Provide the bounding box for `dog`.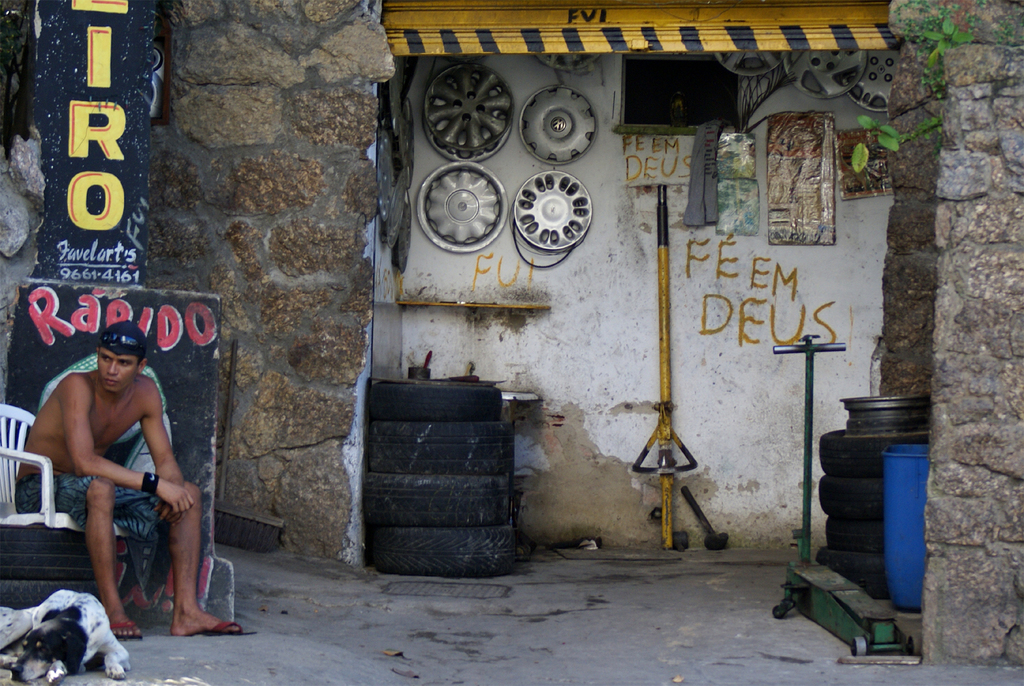
{"x1": 0, "y1": 592, "x2": 136, "y2": 685}.
